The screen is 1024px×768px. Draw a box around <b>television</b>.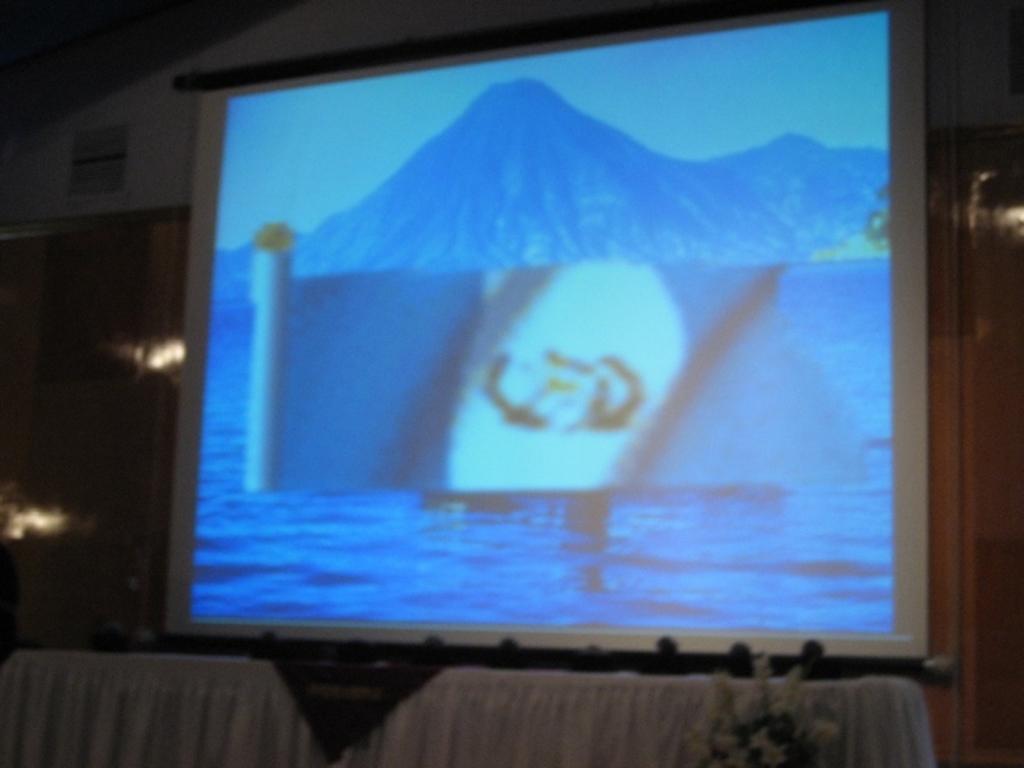
<bbox>166, 0, 955, 686</bbox>.
